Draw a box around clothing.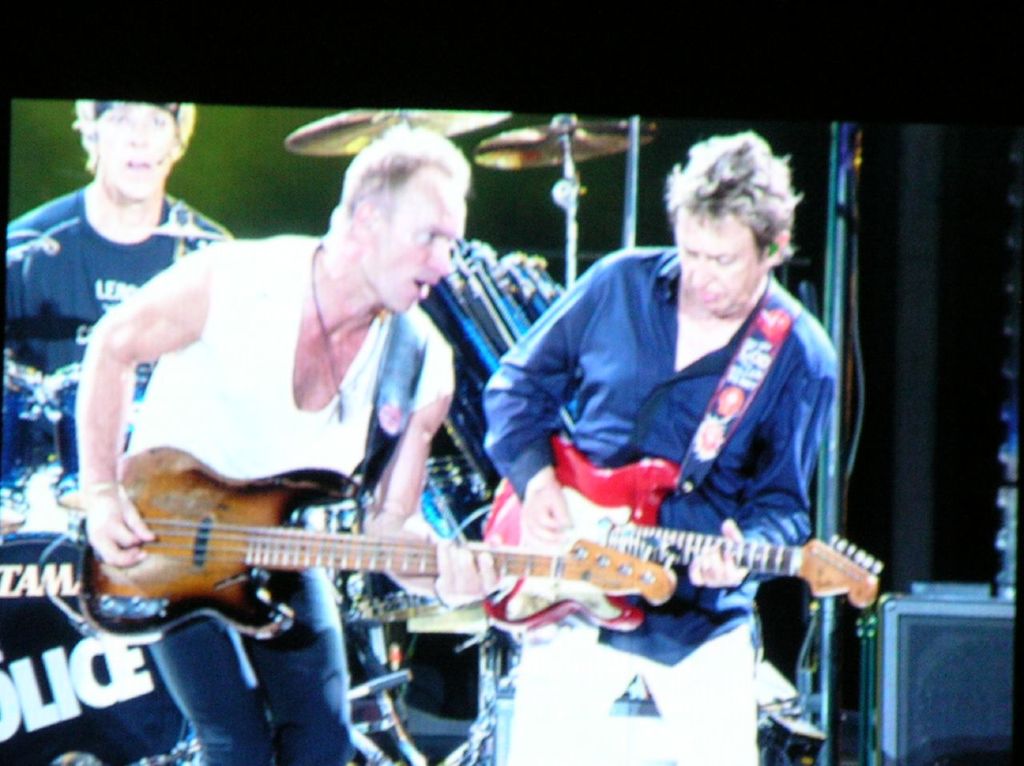
pyautogui.locateOnScreen(478, 247, 835, 765).
